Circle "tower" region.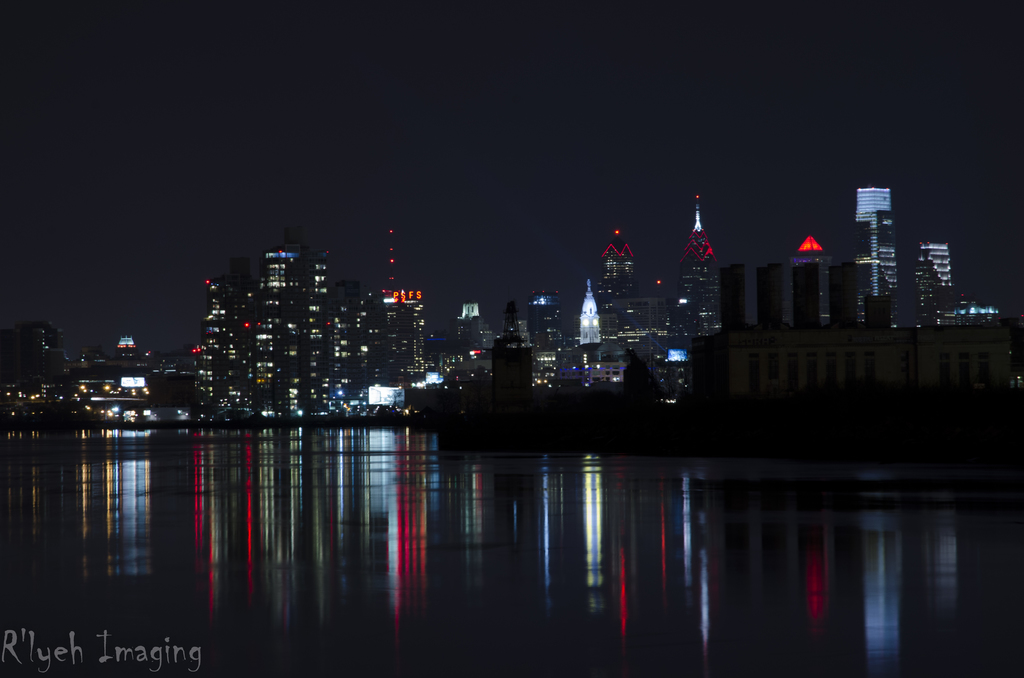
Region: bbox=[581, 285, 598, 344].
